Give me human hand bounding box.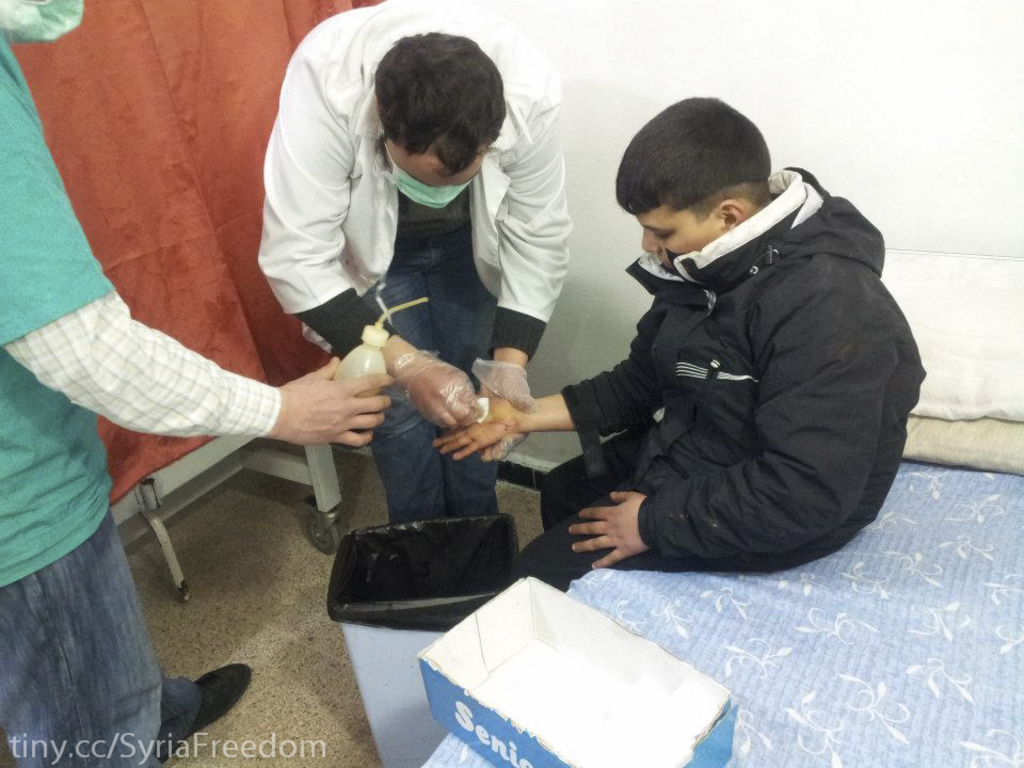
(x1=479, y1=374, x2=538, y2=461).
